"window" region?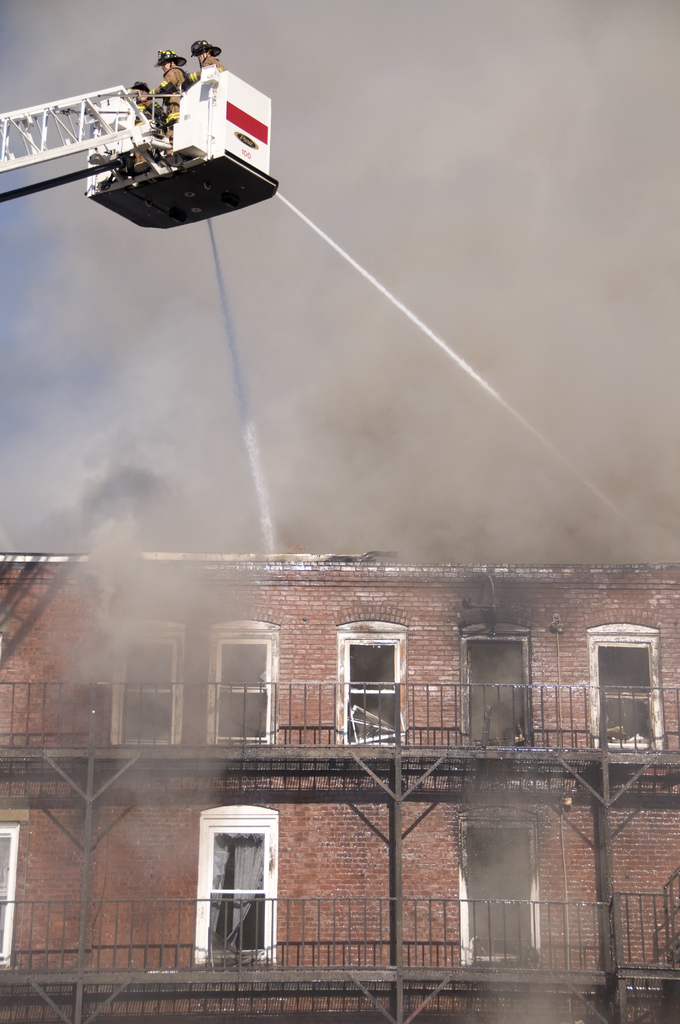
<region>189, 804, 279, 967</region>
